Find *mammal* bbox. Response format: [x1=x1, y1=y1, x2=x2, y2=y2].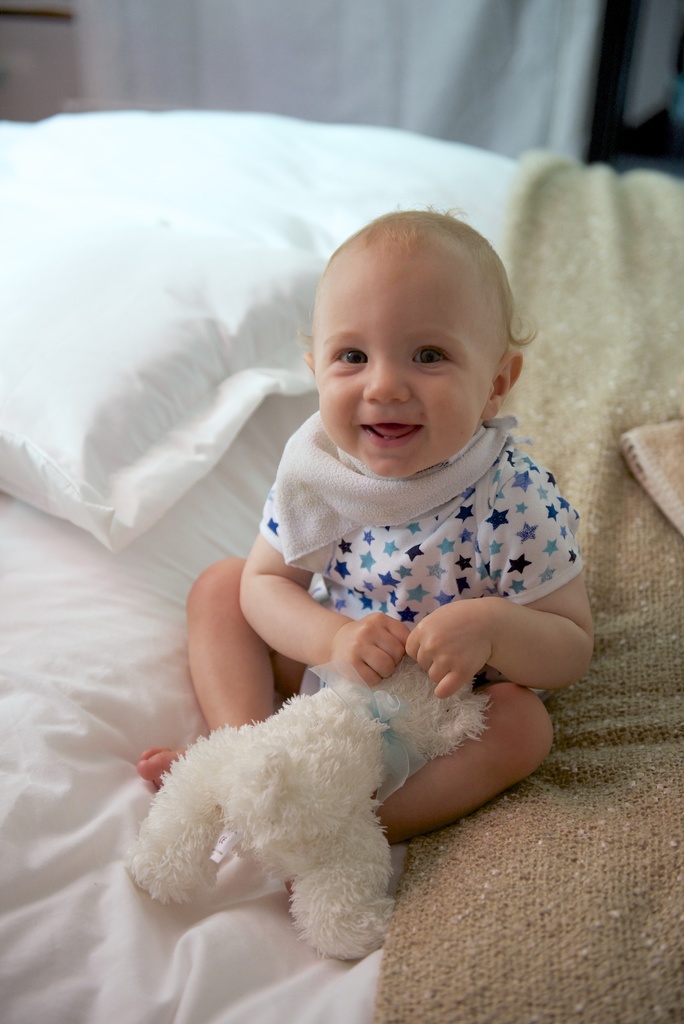
[x1=113, y1=645, x2=495, y2=961].
